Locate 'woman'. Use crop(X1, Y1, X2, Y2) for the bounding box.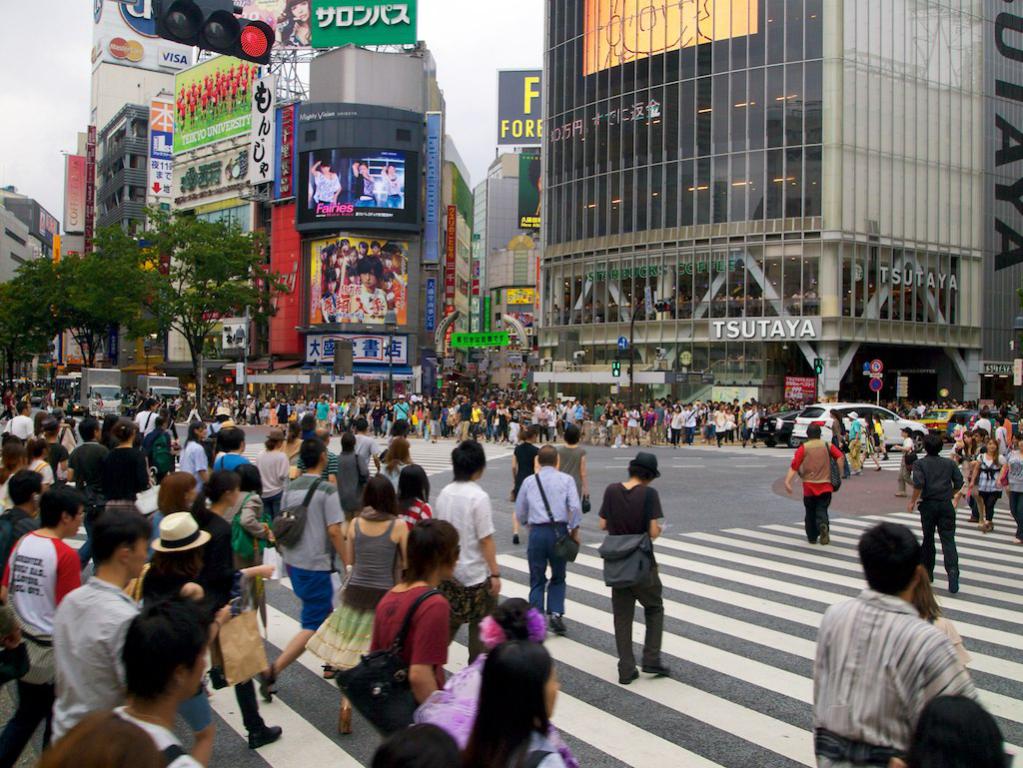
crop(550, 425, 596, 508).
